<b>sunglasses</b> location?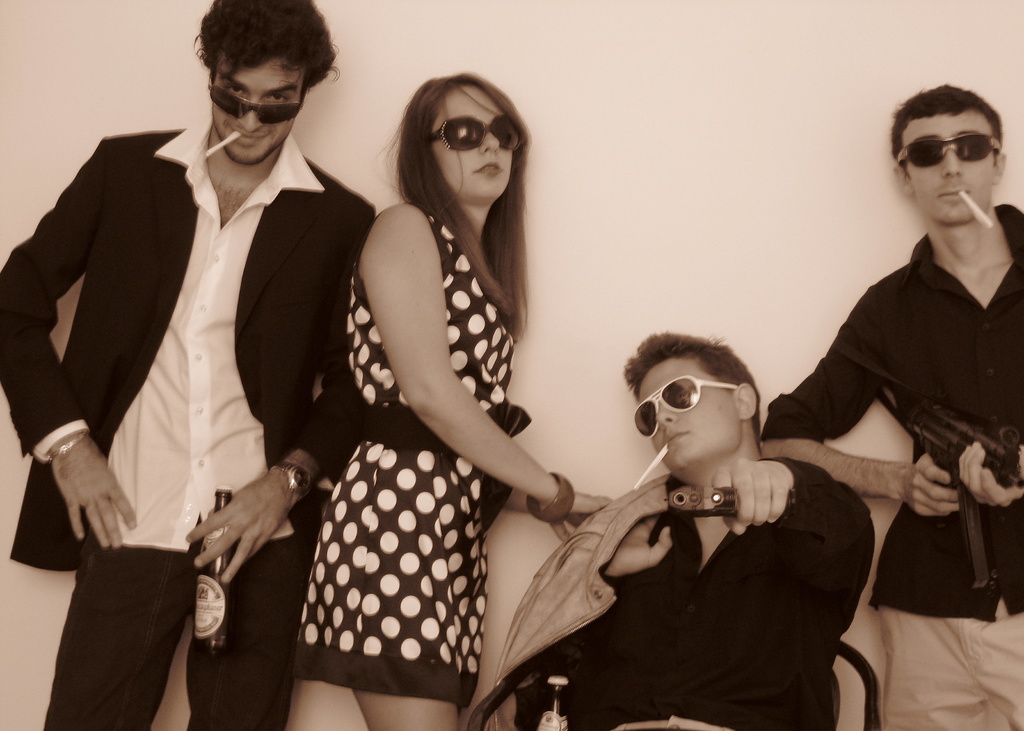
[x1=430, y1=116, x2=520, y2=147]
